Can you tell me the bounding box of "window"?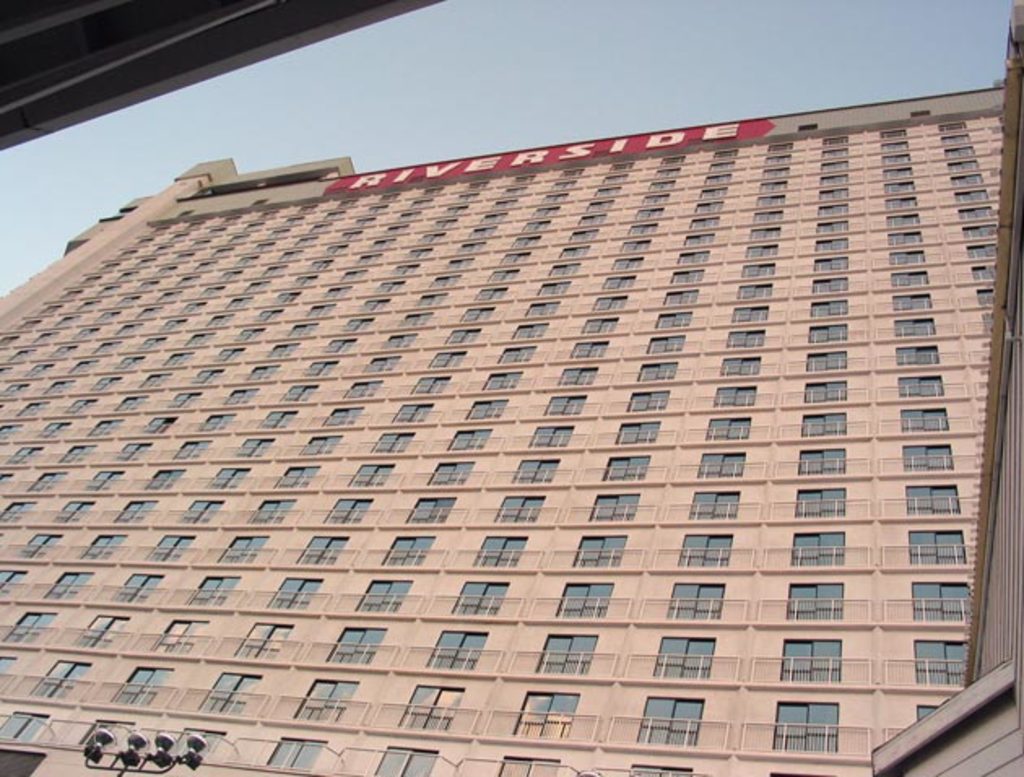
left=512, top=691, right=579, bottom=736.
